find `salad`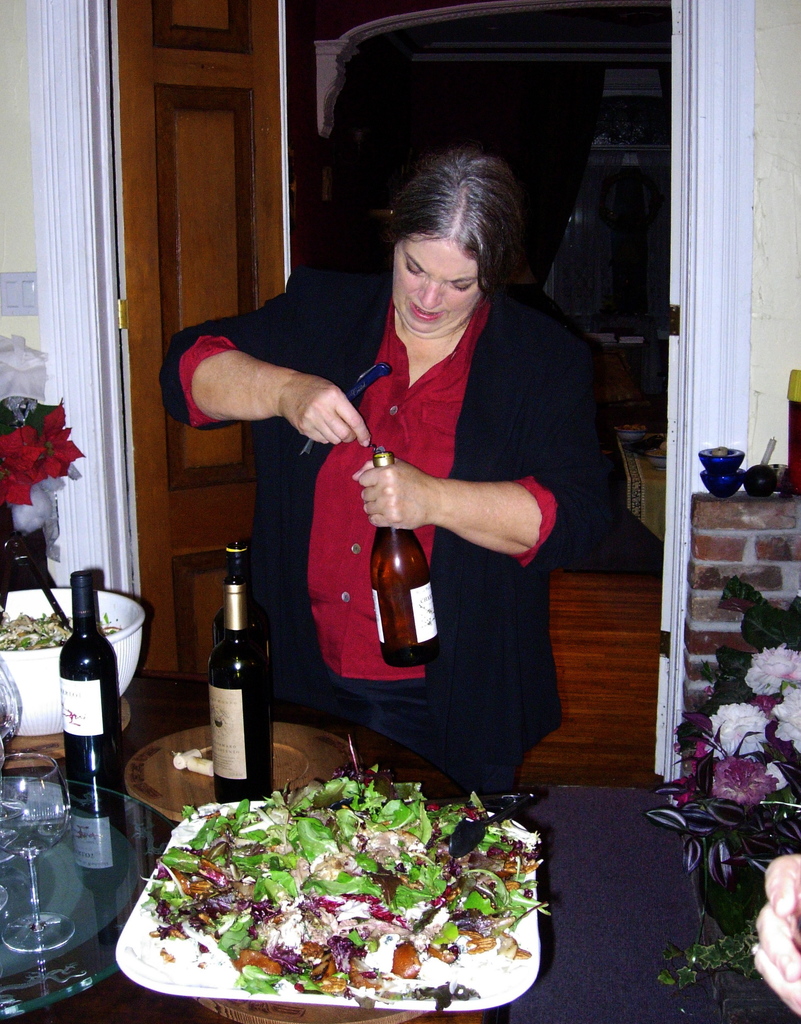
l=129, t=781, r=546, b=992
